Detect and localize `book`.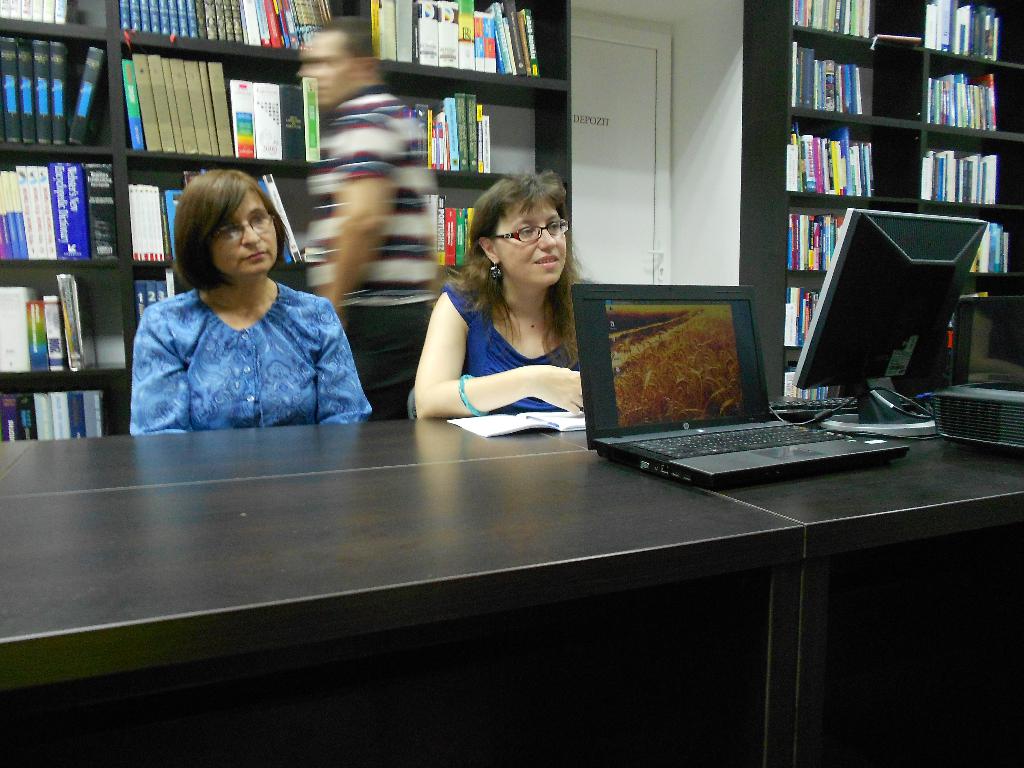
Localized at x1=128 y1=182 x2=144 y2=260.
